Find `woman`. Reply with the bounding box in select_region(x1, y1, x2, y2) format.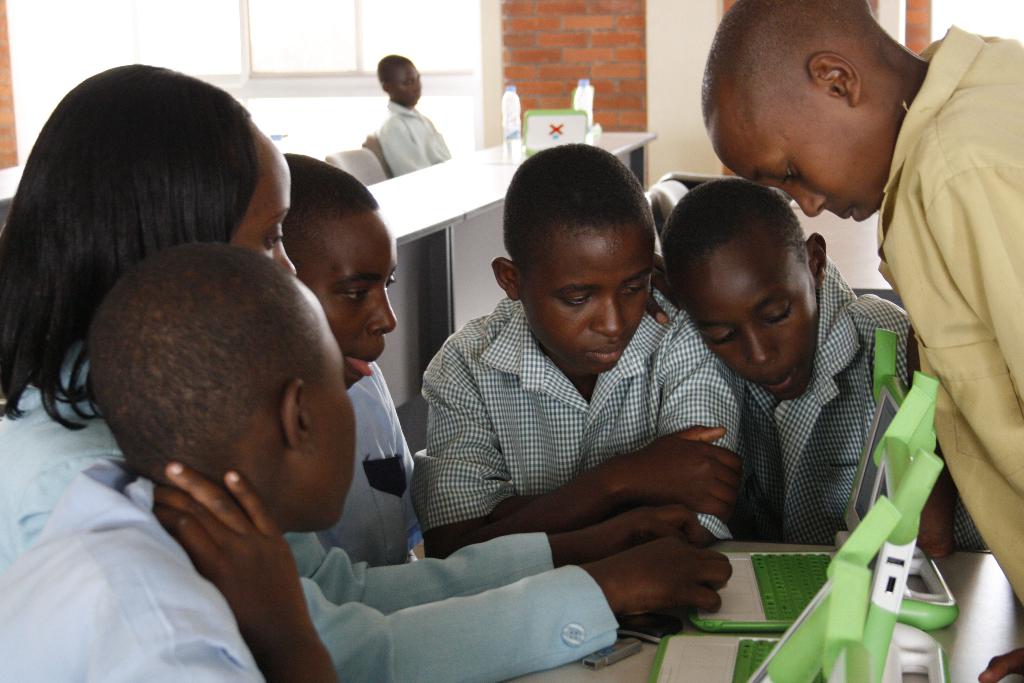
select_region(0, 60, 735, 682).
